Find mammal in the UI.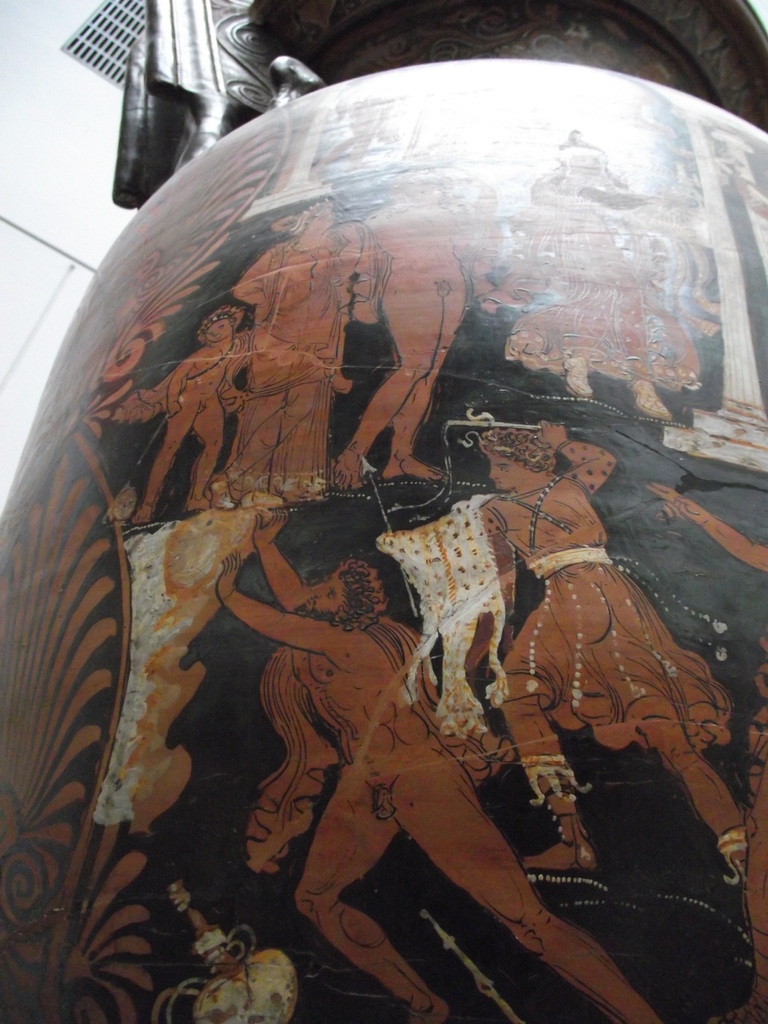
UI element at pyautogui.locateOnScreen(127, 302, 255, 528).
